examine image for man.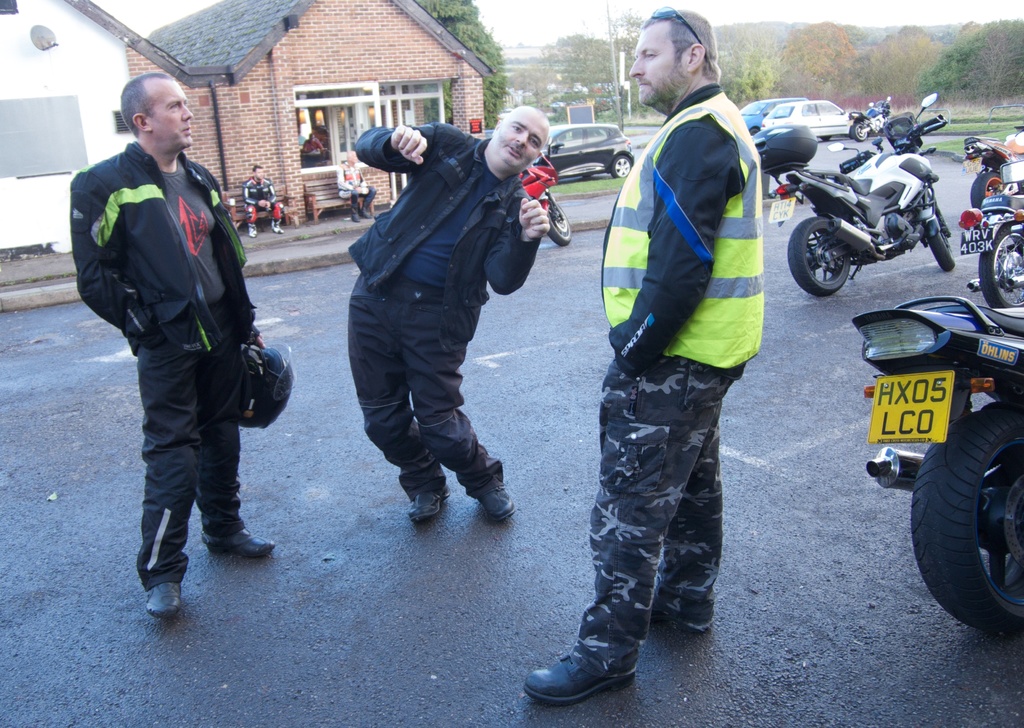
Examination result: <bbox>73, 74, 278, 626</bbox>.
